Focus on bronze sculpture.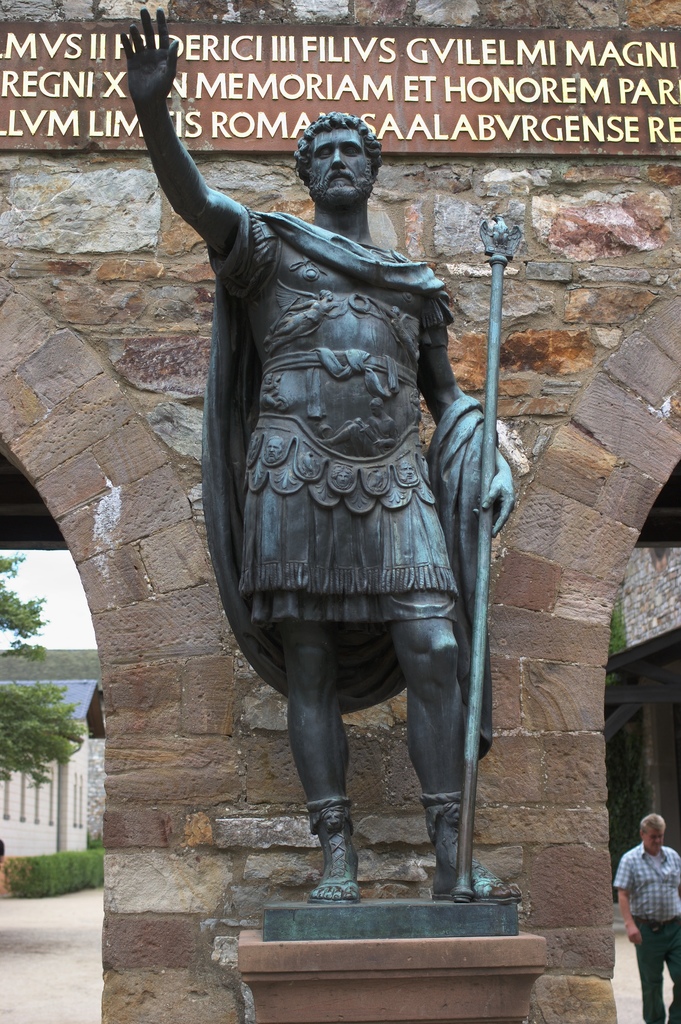
Focused at locate(119, 11, 511, 900).
